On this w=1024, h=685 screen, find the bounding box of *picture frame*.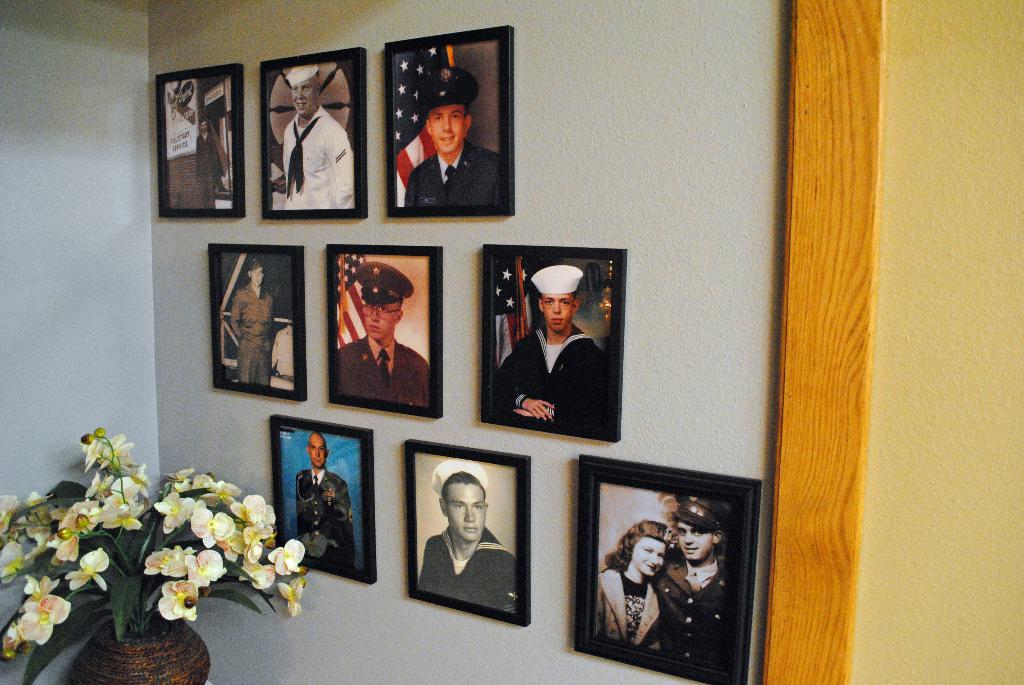
Bounding box: l=216, t=248, r=313, b=399.
